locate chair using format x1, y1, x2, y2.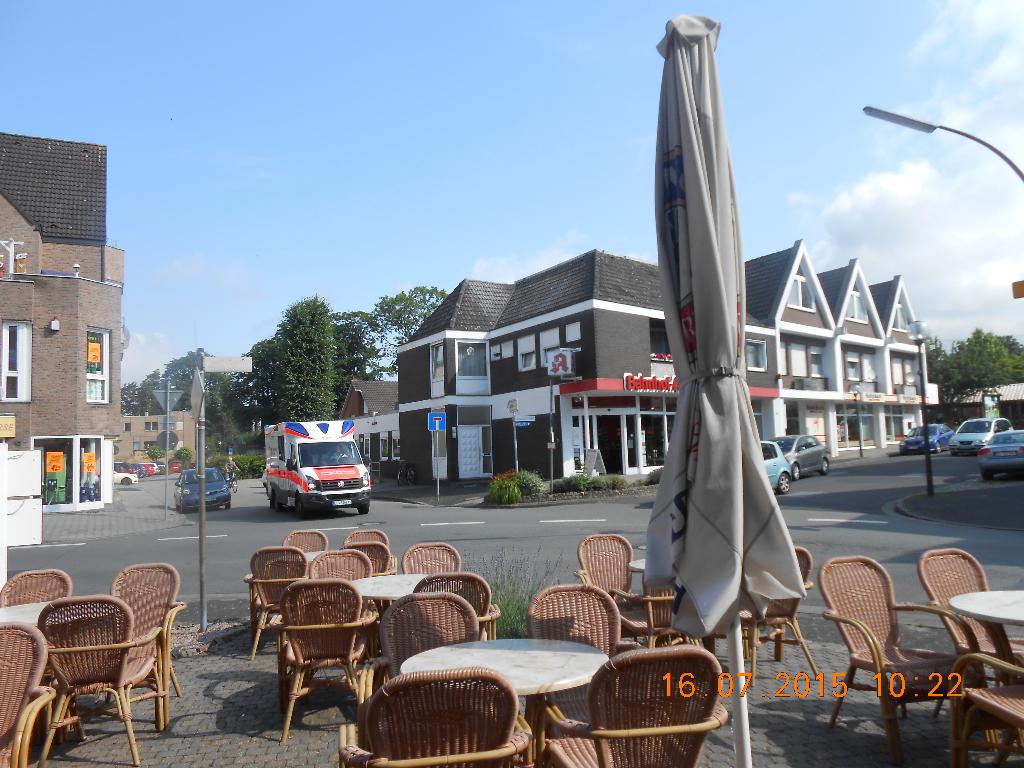
276, 577, 378, 740.
